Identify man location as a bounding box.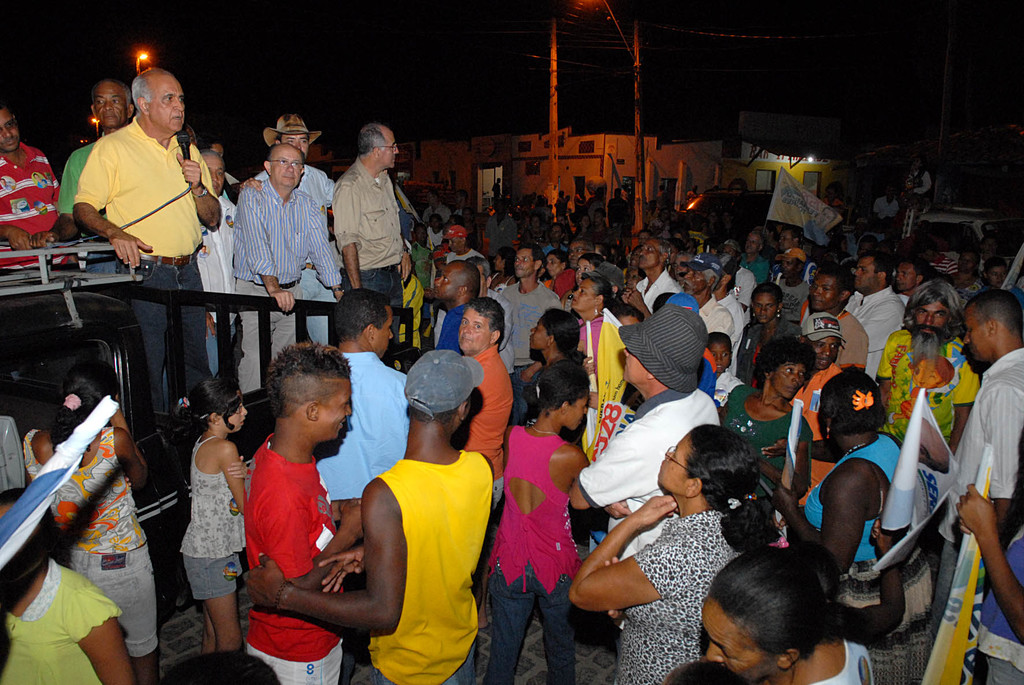
box(196, 149, 233, 376).
